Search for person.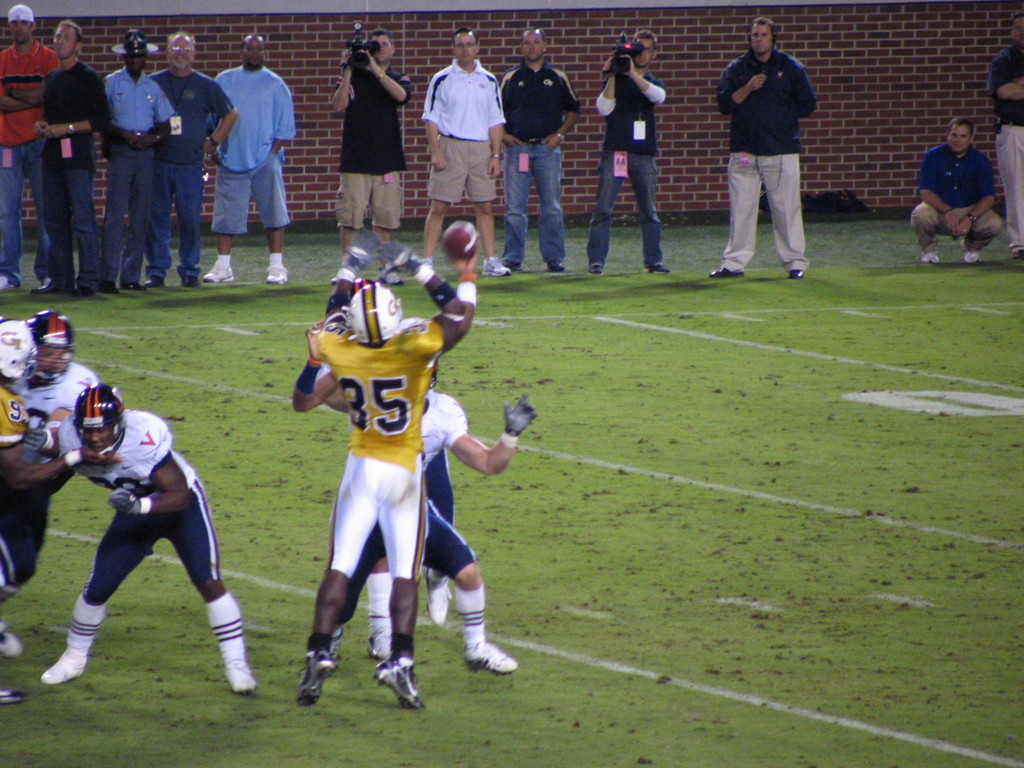
Found at locate(293, 225, 461, 709).
